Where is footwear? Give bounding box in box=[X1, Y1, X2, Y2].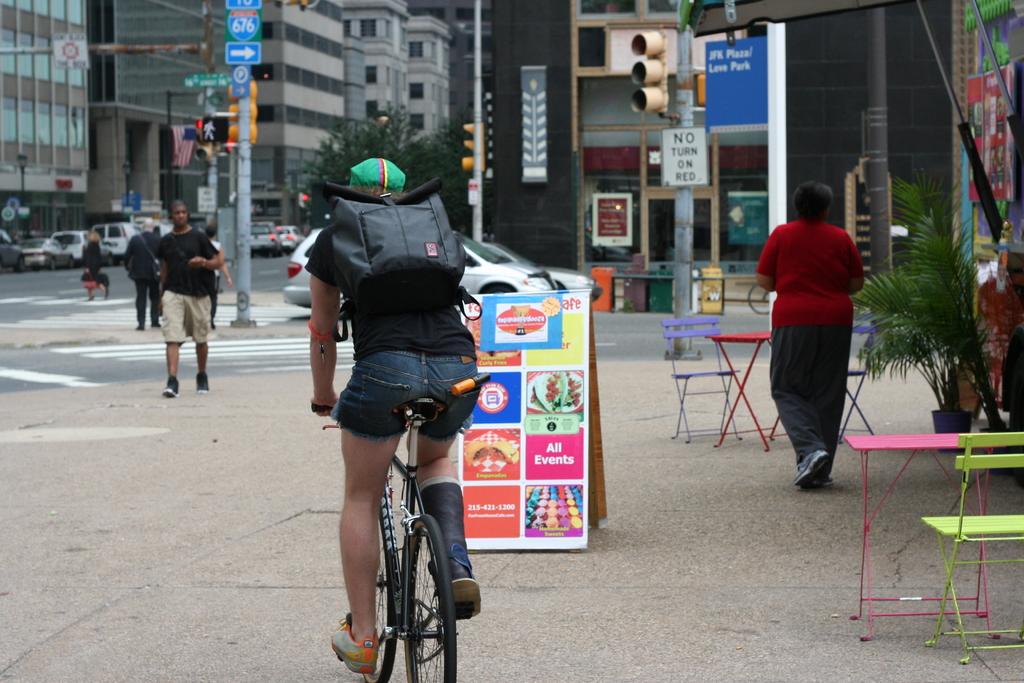
box=[808, 474, 831, 486].
